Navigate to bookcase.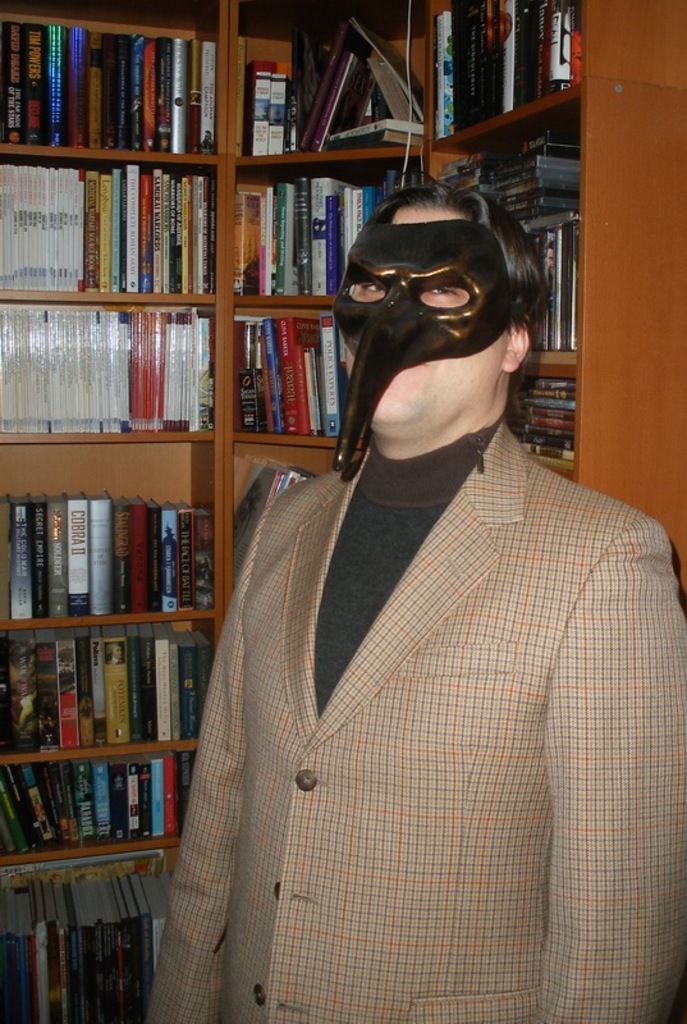
Navigation target: <box>0,0,582,940</box>.
